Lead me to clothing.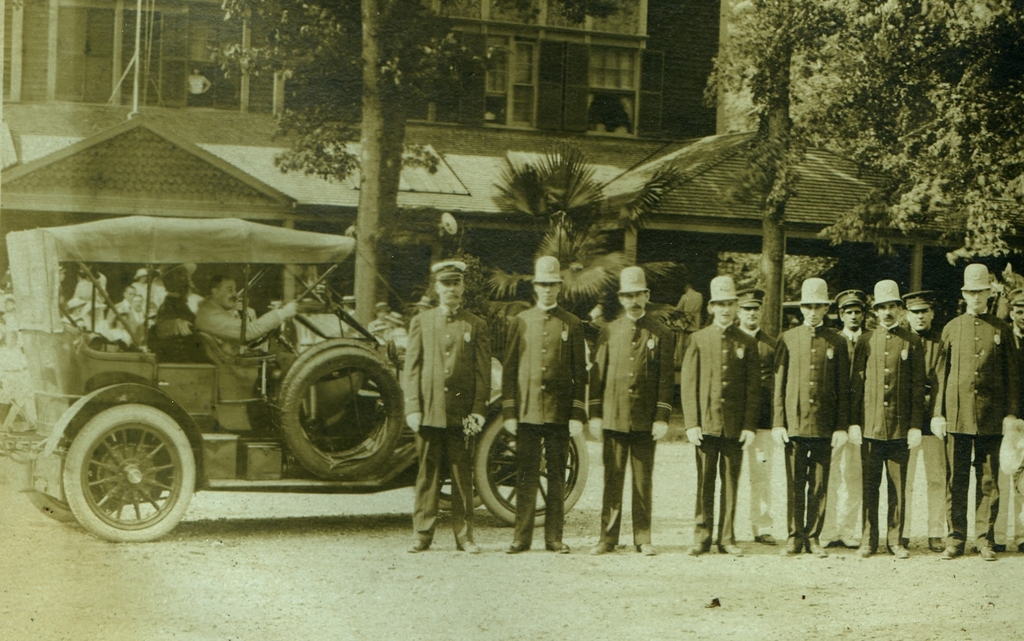
Lead to bbox=[932, 305, 1015, 544].
